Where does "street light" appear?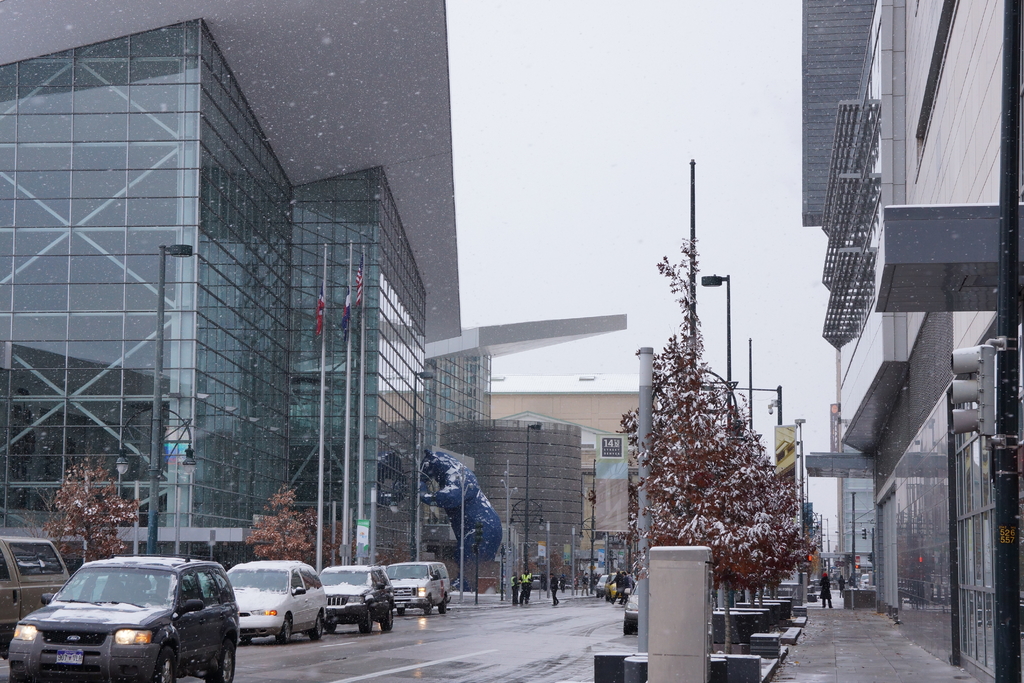
Appears at 792 413 808 544.
